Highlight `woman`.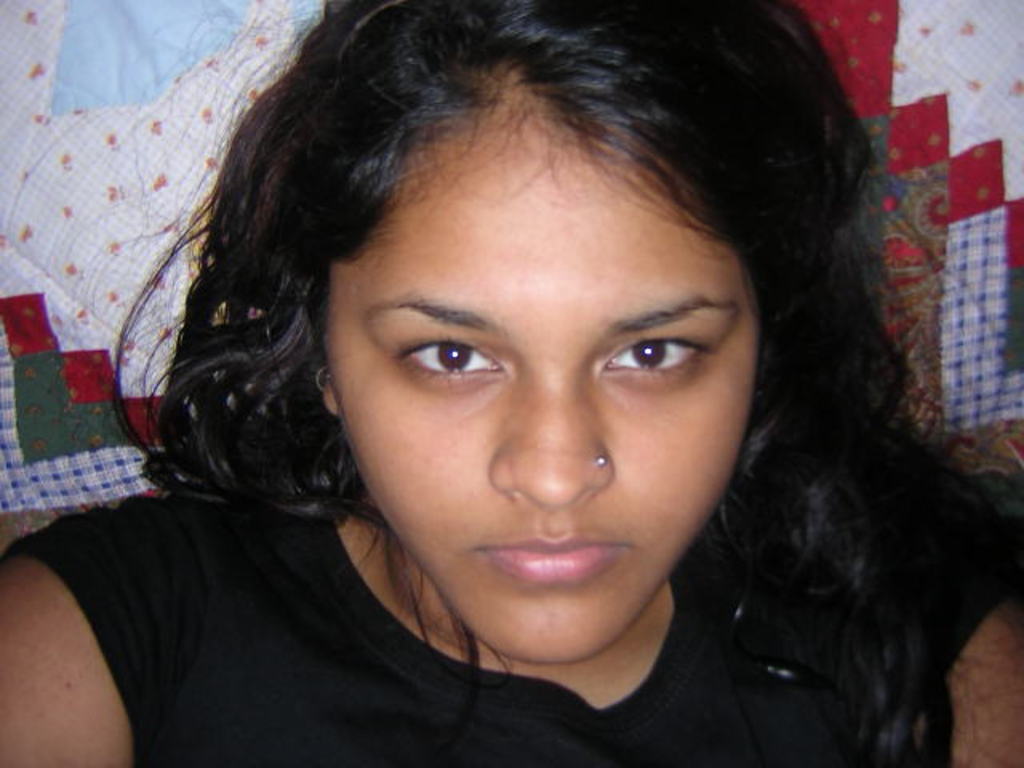
Highlighted region: (0, 0, 1022, 766).
